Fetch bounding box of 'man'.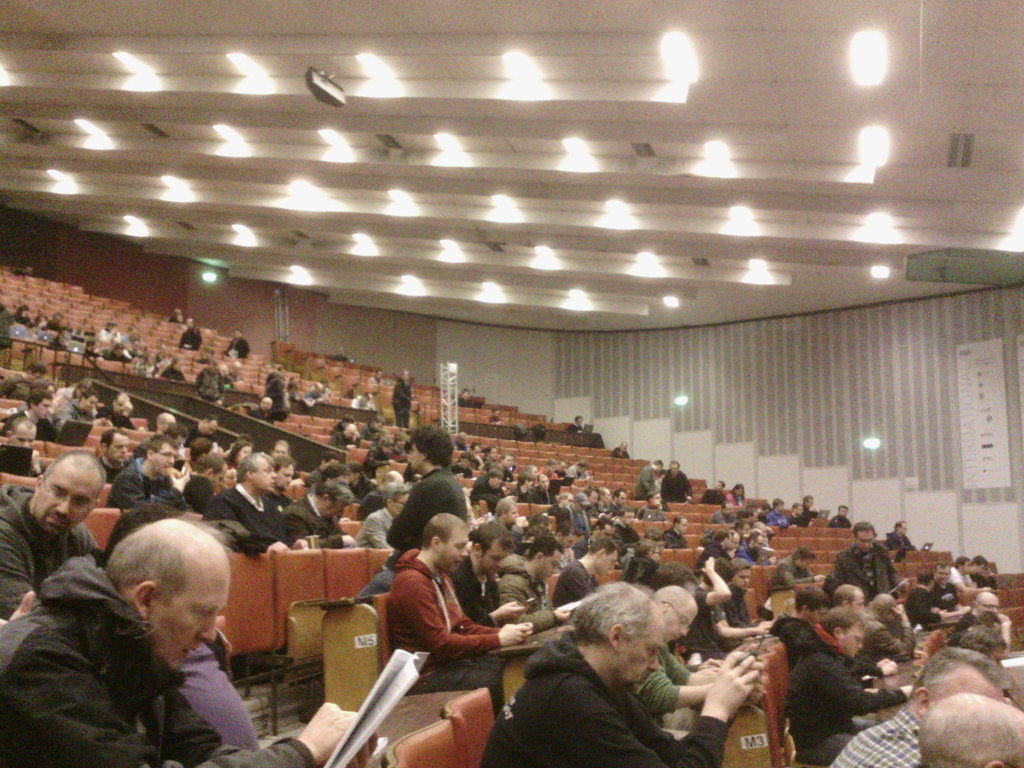
Bbox: locate(631, 588, 769, 730).
